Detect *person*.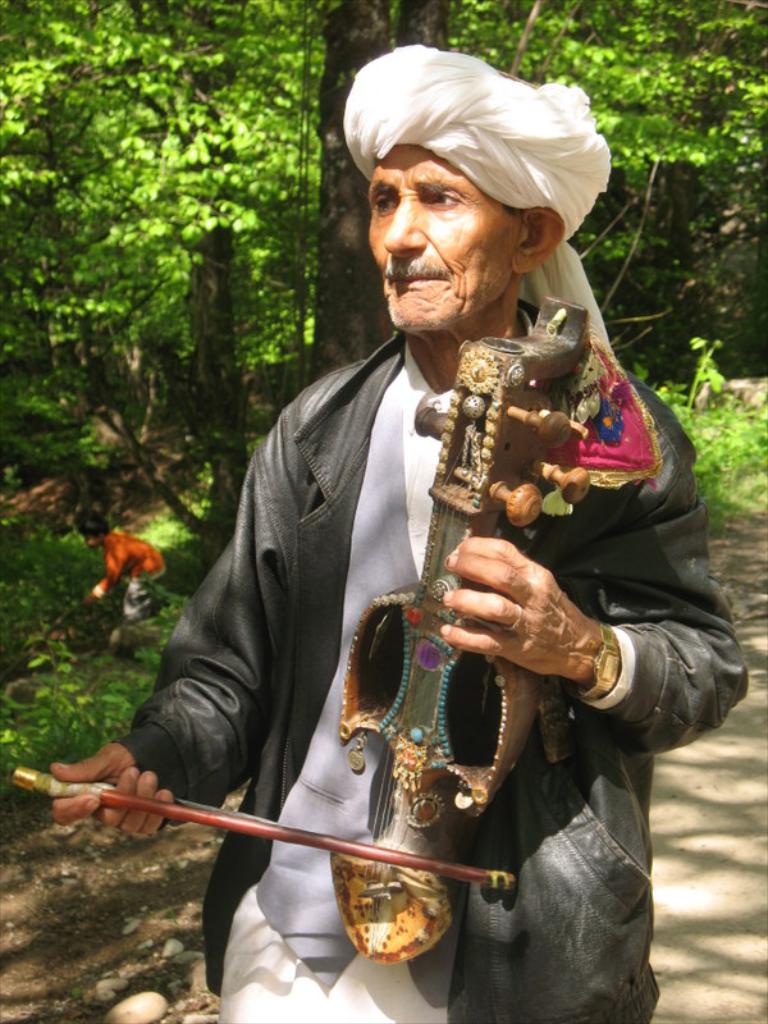
Detected at [x1=50, y1=44, x2=753, y2=1023].
